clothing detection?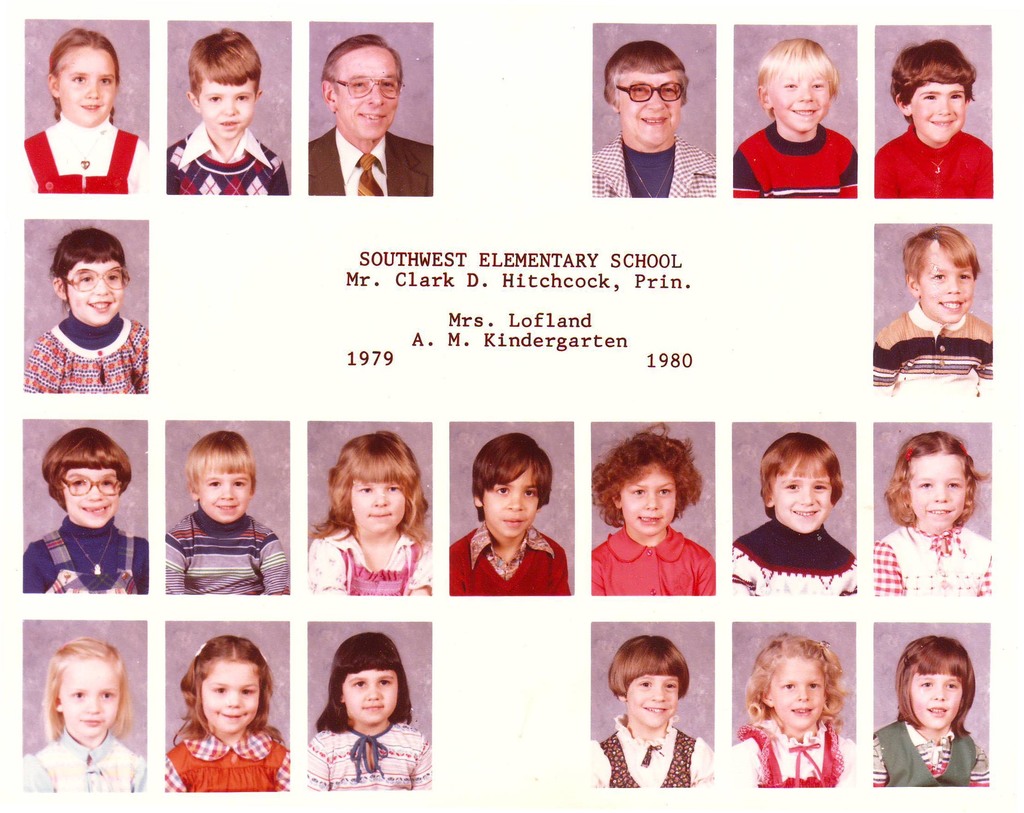
[x1=22, y1=113, x2=147, y2=197]
